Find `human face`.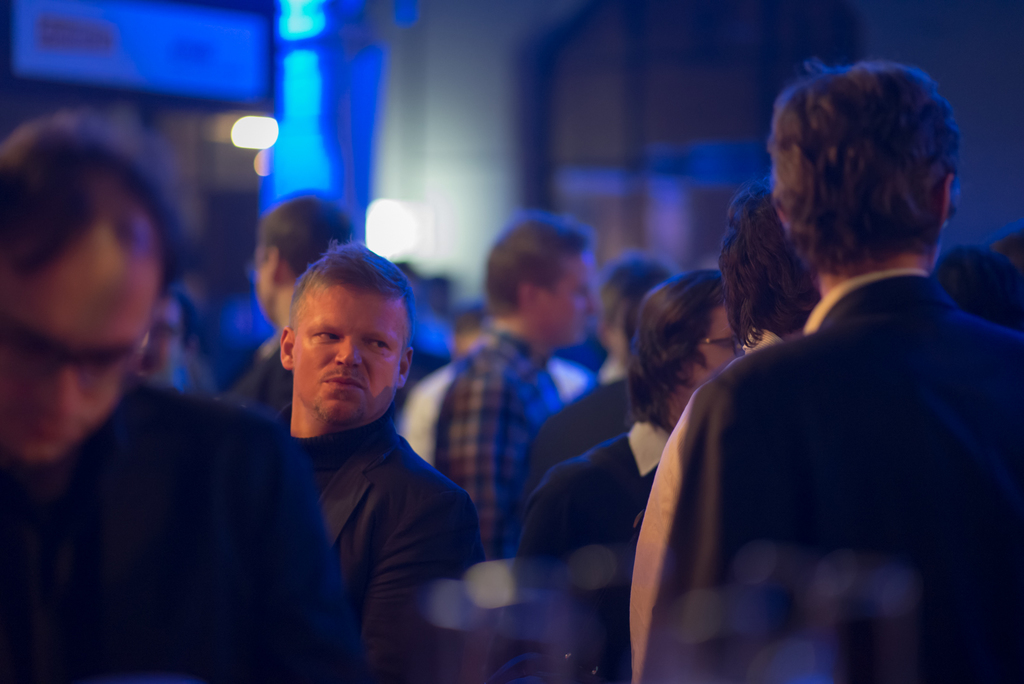
691/304/742/389.
